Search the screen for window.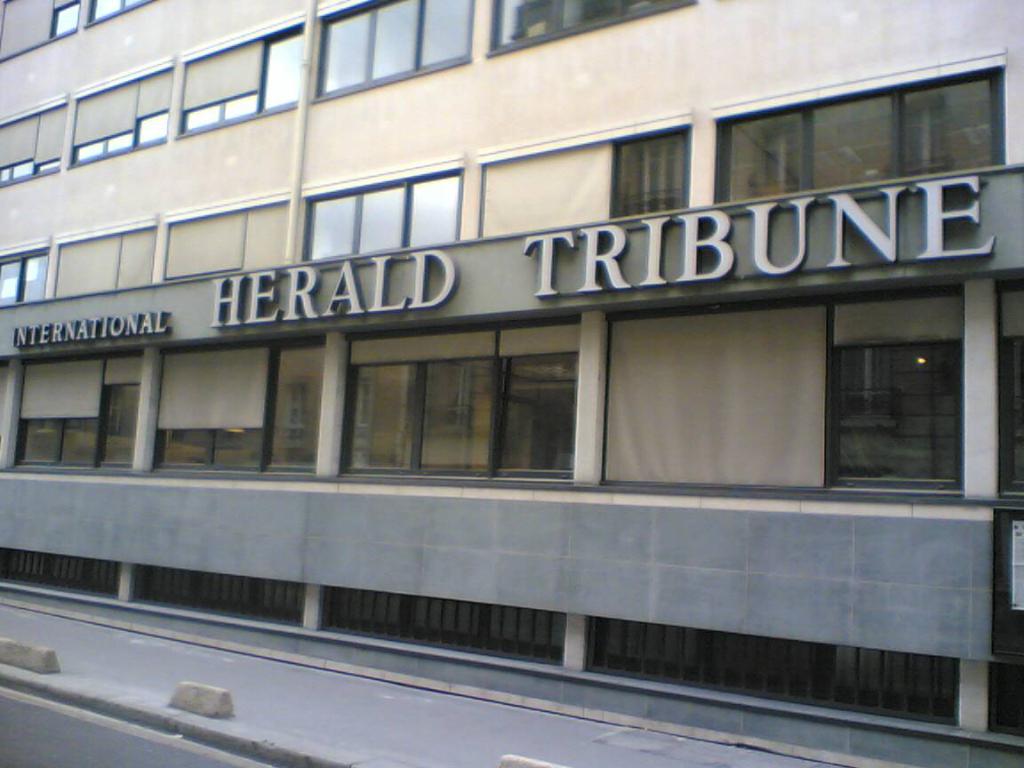
Found at left=0, top=238, right=48, bottom=308.
